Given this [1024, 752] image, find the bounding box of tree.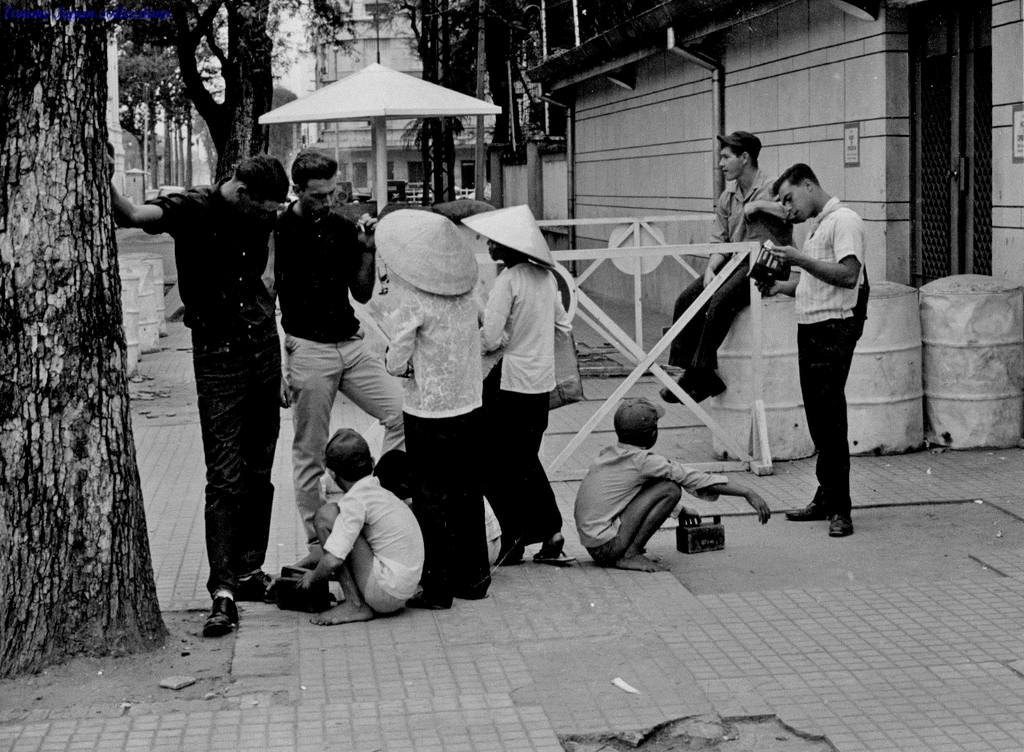
[left=0, top=0, right=171, bottom=678].
